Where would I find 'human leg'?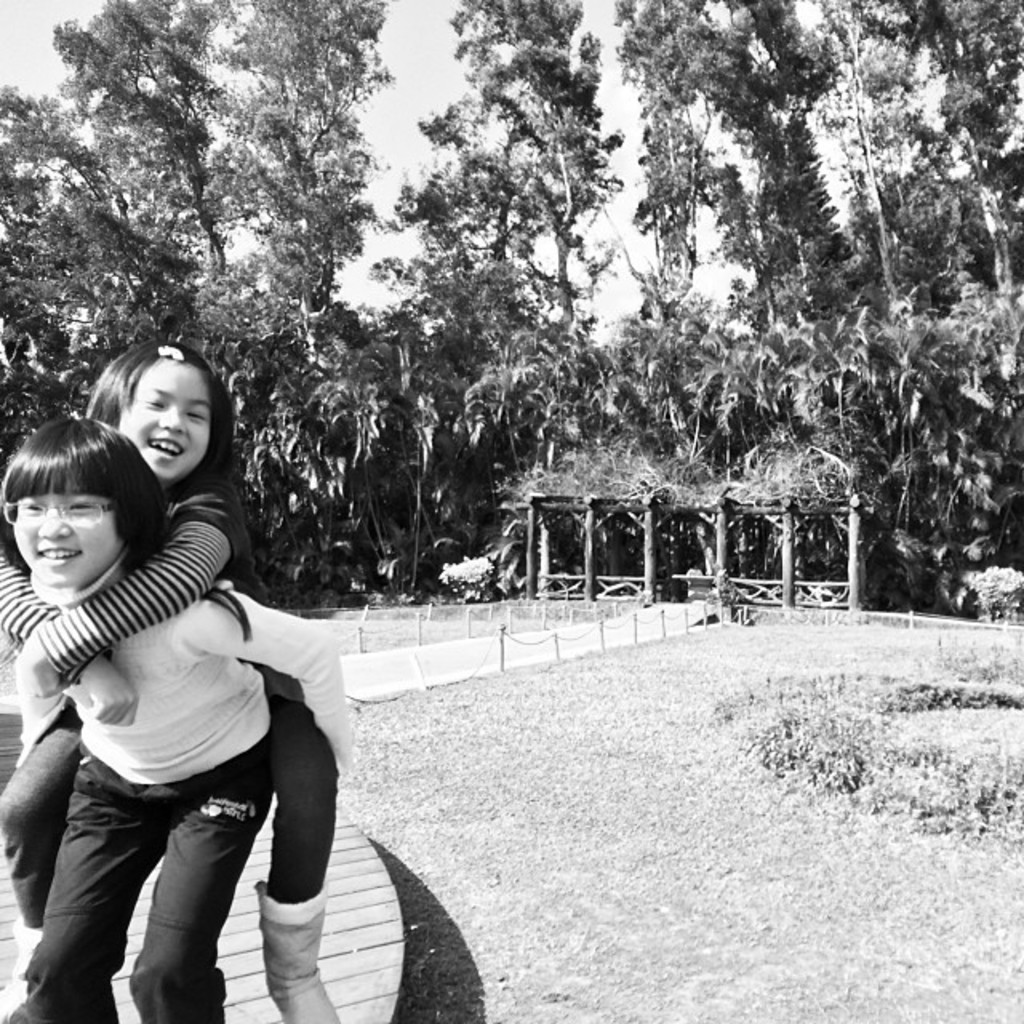
At 128,765,261,1022.
